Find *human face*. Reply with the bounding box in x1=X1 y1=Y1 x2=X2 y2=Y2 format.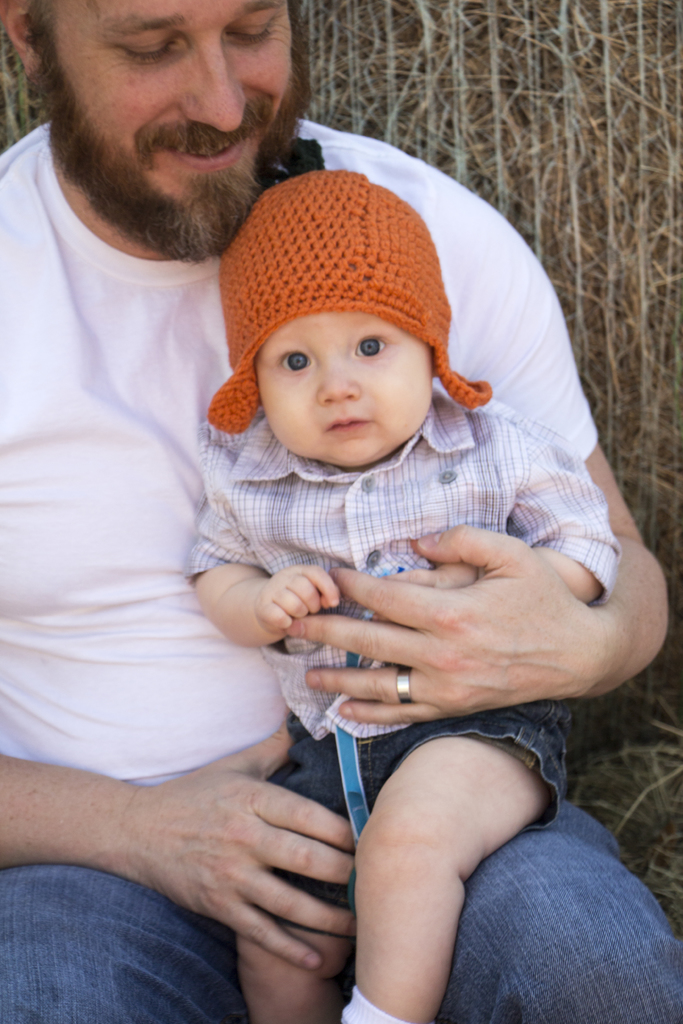
x1=254 y1=312 x2=432 y2=467.
